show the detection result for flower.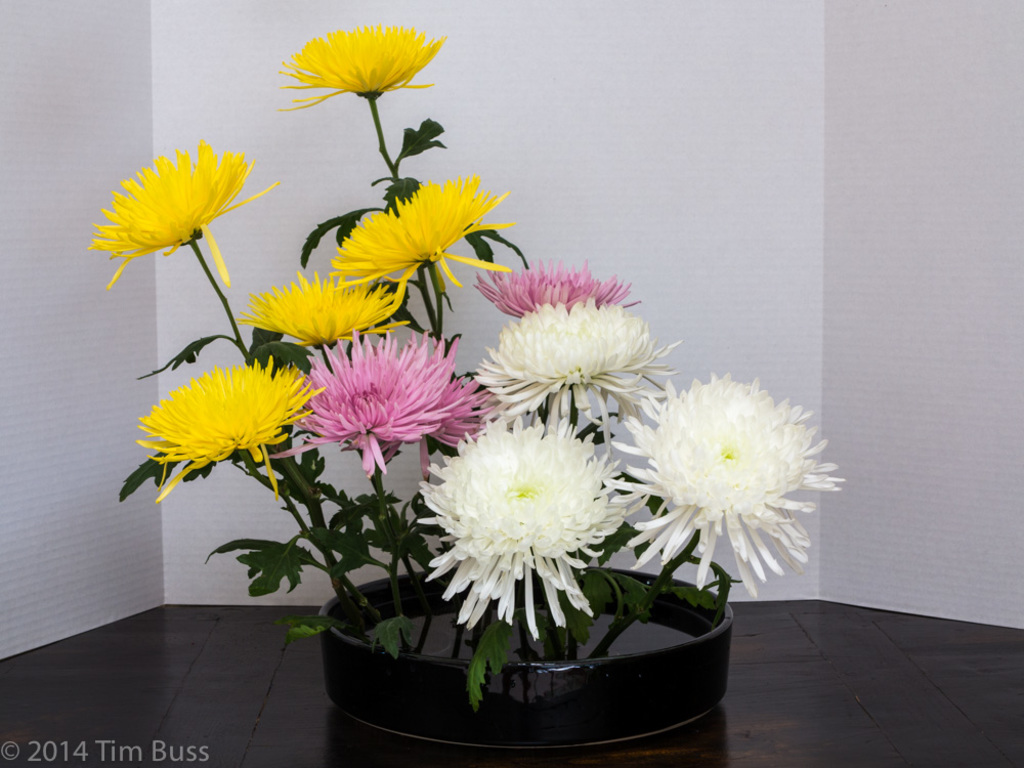
<bbox>416, 414, 632, 636</bbox>.
